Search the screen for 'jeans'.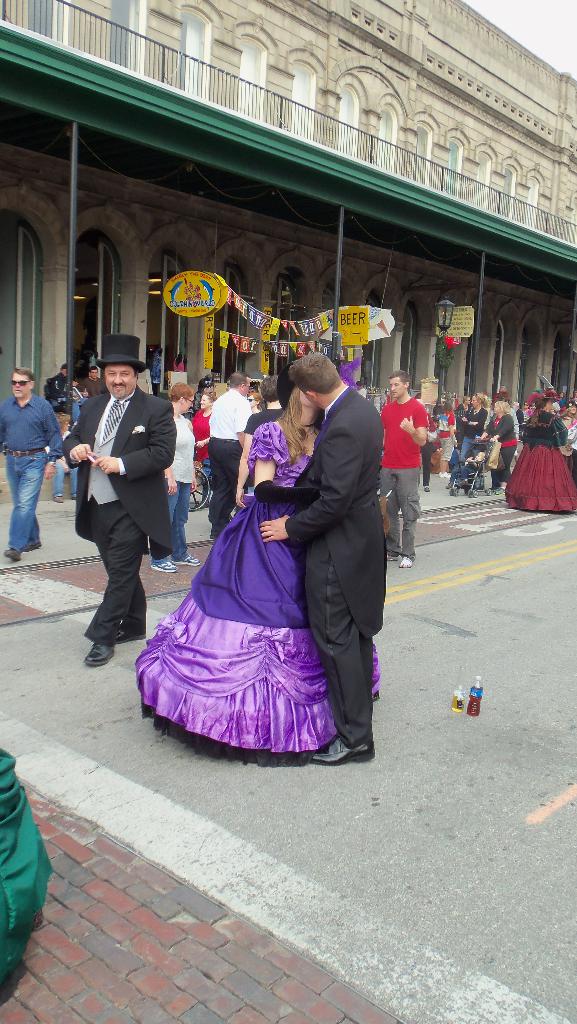
Found at (457, 437, 488, 461).
